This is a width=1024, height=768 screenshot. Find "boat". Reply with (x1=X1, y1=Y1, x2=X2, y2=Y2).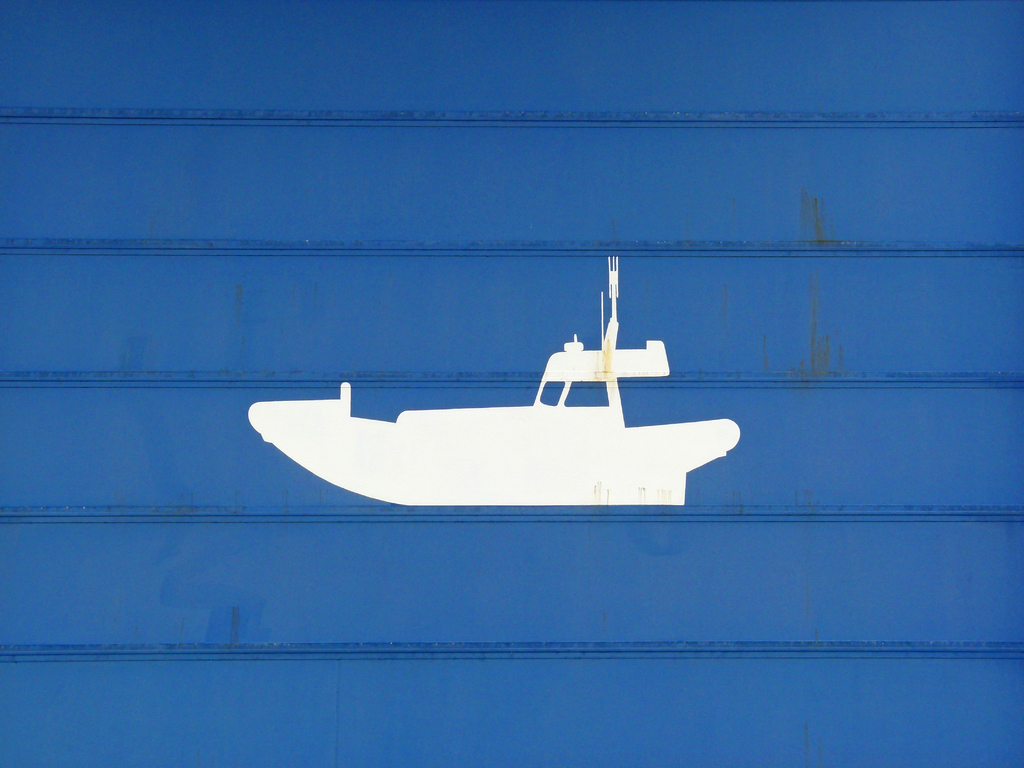
(x1=232, y1=266, x2=760, y2=533).
